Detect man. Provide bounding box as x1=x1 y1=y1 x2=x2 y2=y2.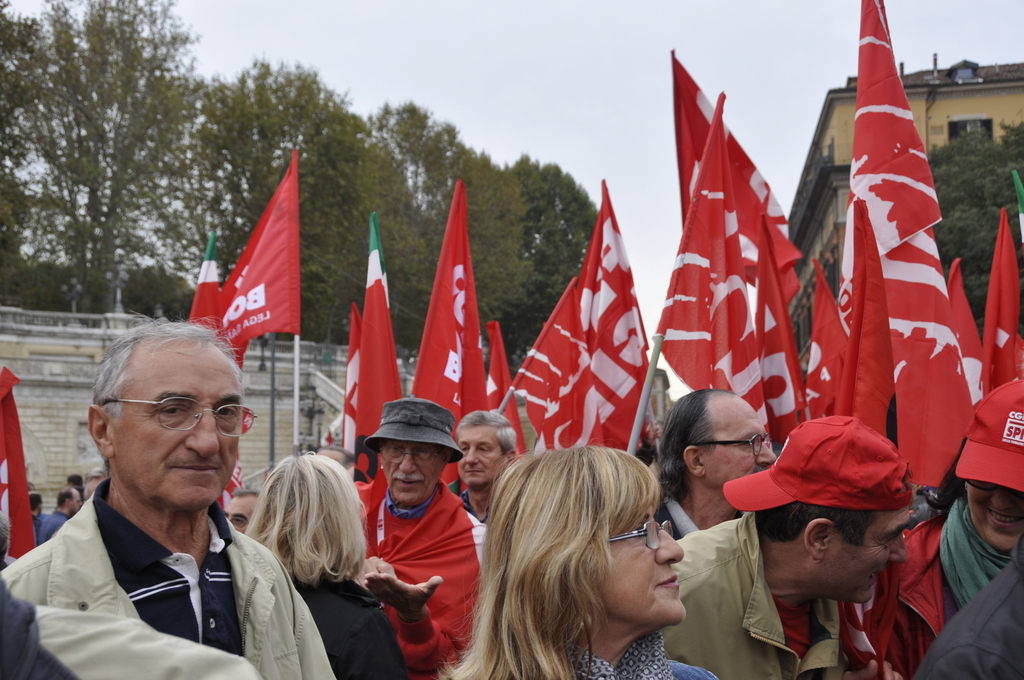
x1=83 y1=464 x2=106 y2=498.
